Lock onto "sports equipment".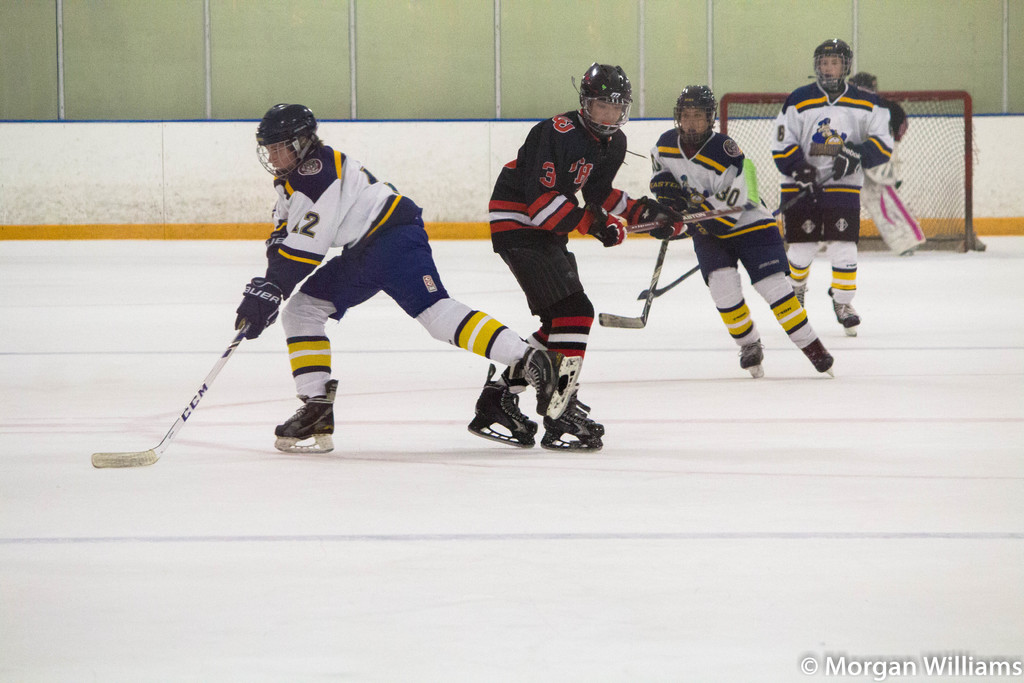
Locked: 833,143,860,183.
